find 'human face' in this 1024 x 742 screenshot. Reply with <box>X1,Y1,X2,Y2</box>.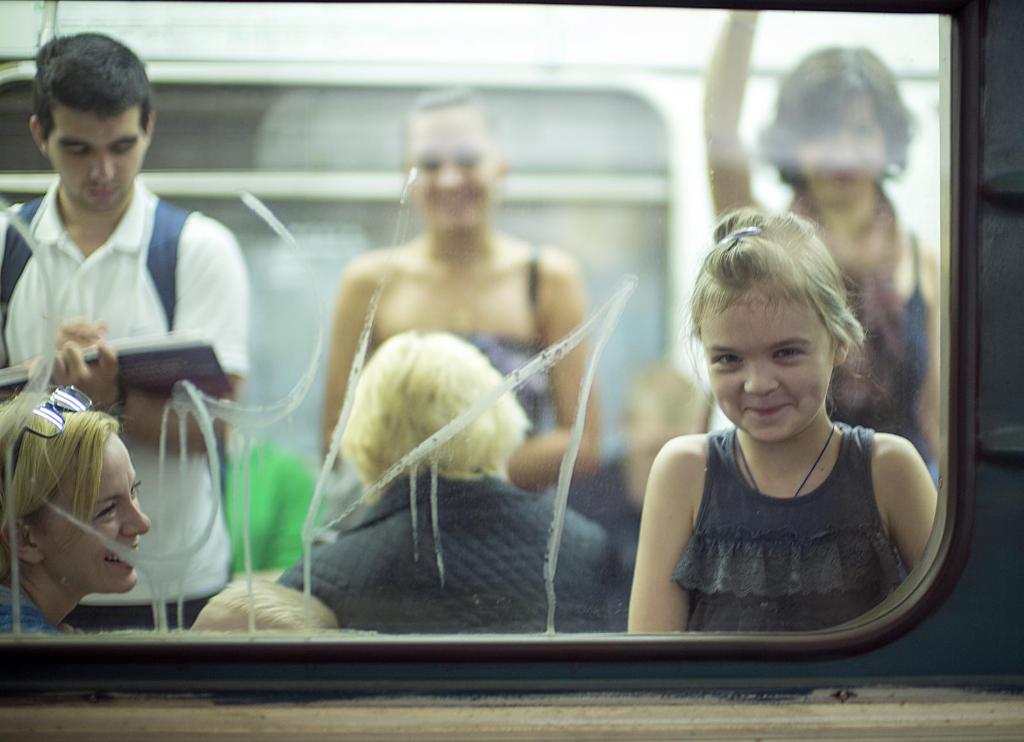
<box>48,109,147,211</box>.
